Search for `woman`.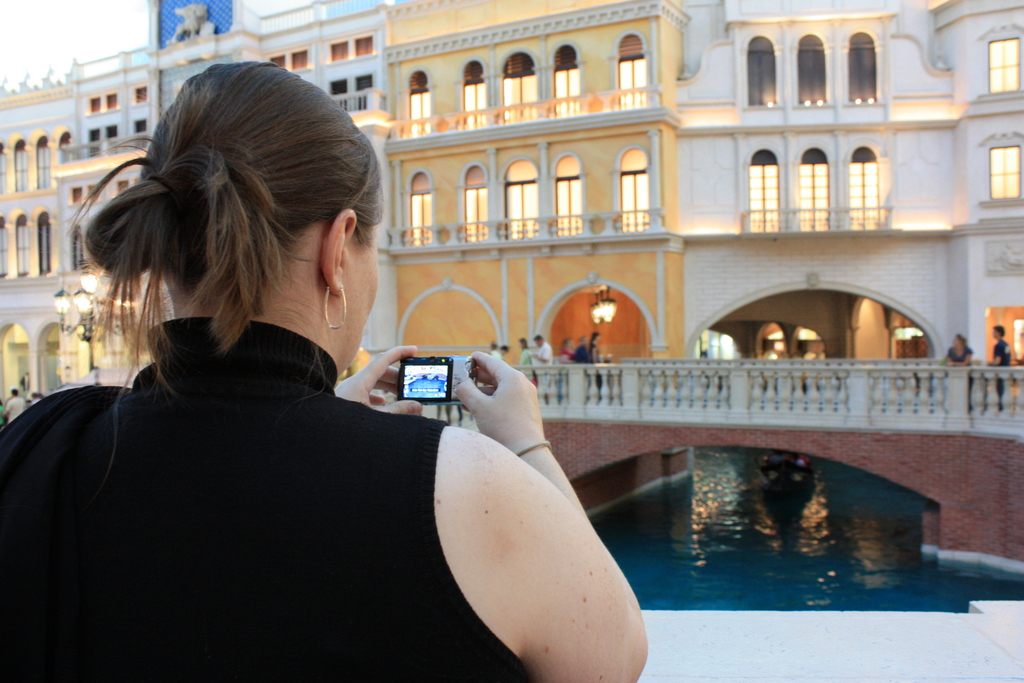
Found at bbox=(47, 72, 582, 682).
